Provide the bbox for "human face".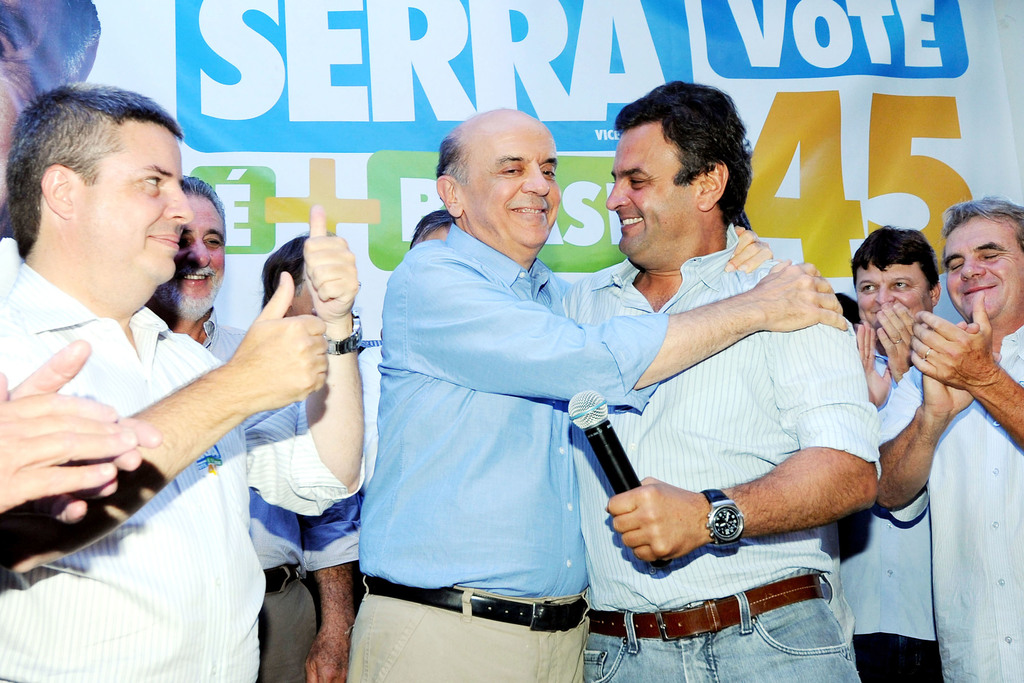
942/219/1020/318.
